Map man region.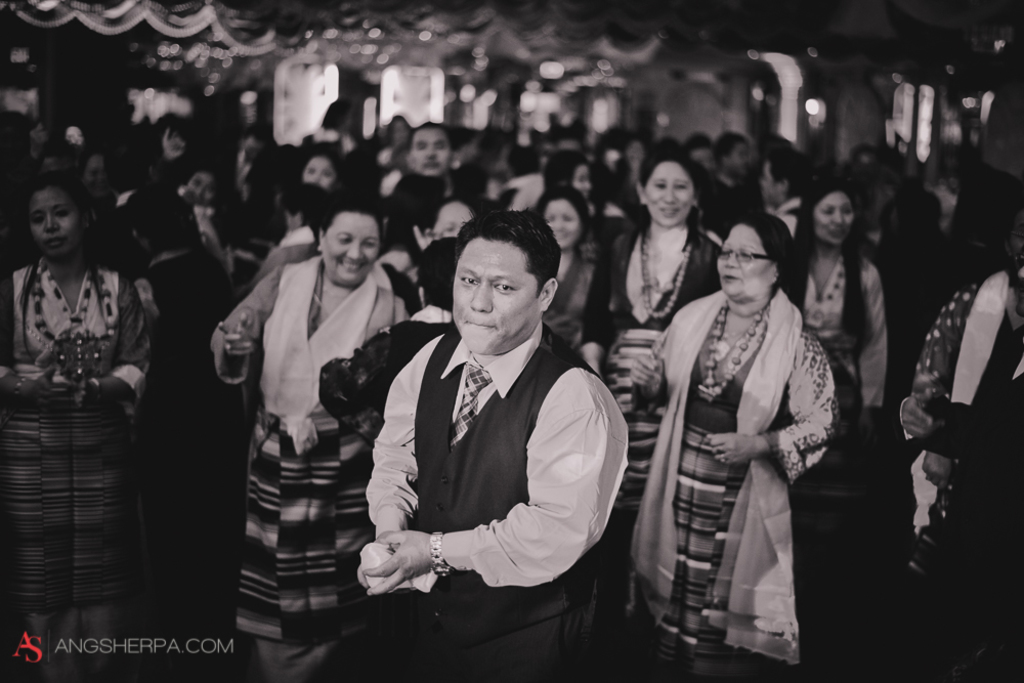
Mapped to box(402, 122, 463, 196).
